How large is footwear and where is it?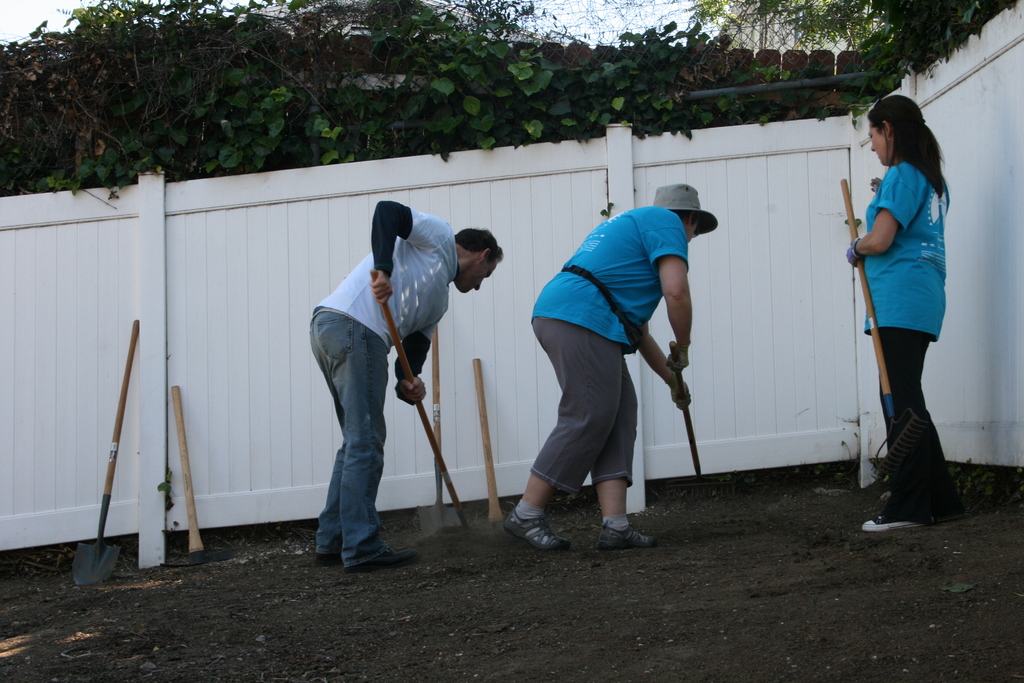
Bounding box: (318,544,344,566).
